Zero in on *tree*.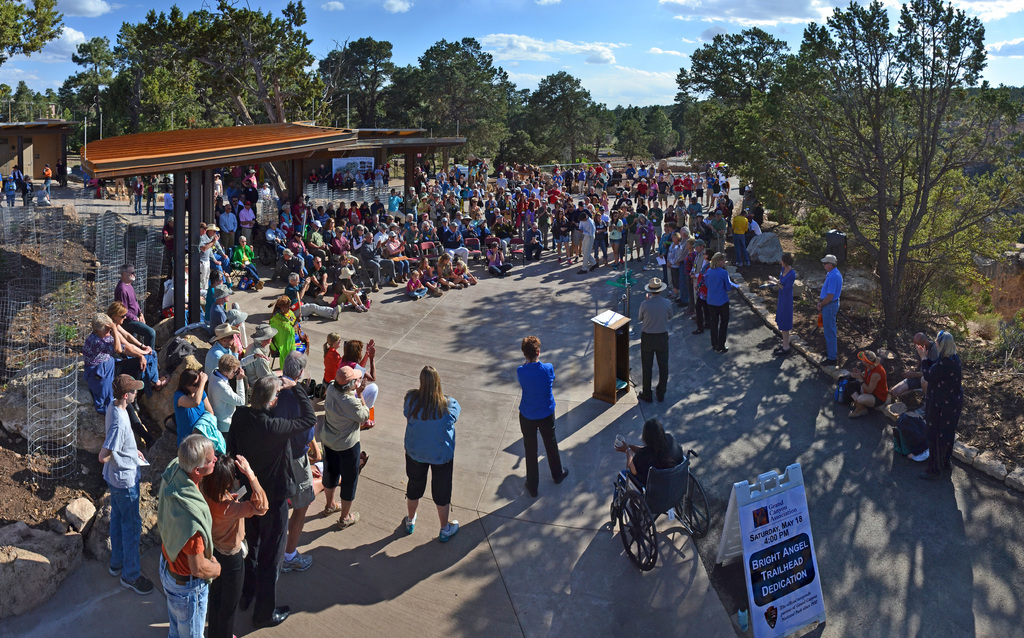
Zeroed in: BBox(109, 0, 321, 134).
